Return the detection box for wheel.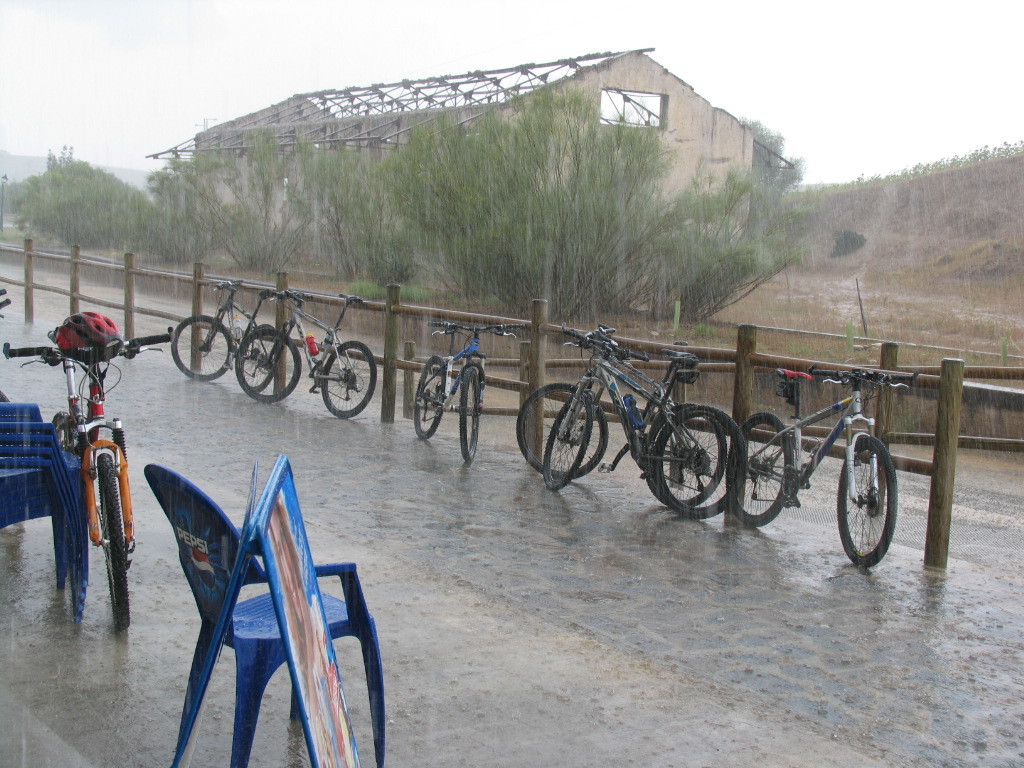
pyautogui.locateOnScreen(97, 454, 131, 630).
